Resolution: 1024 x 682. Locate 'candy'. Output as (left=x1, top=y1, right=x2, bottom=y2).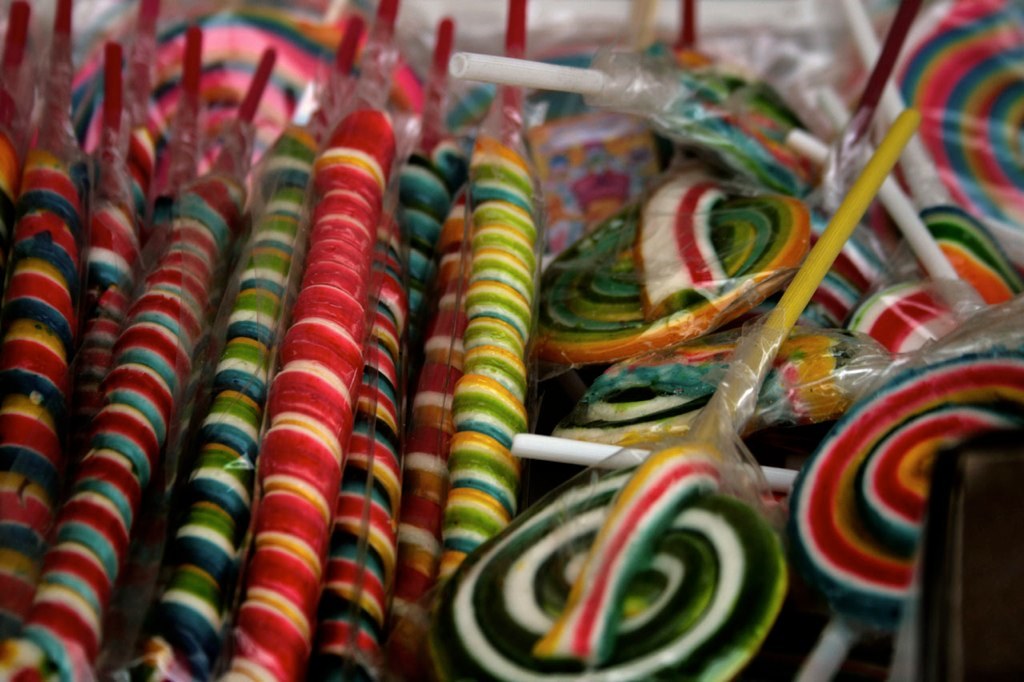
(left=85, top=166, right=142, bottom=406).
